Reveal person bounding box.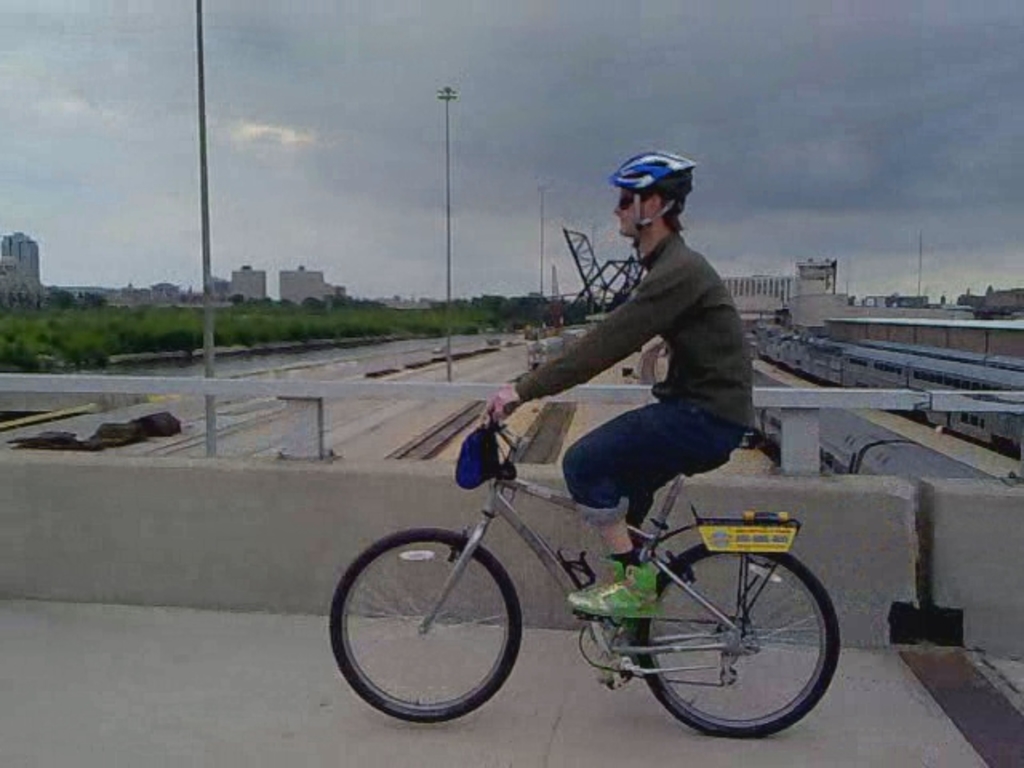
Revealed: left=525, top=128, right=766, bottom=586.
